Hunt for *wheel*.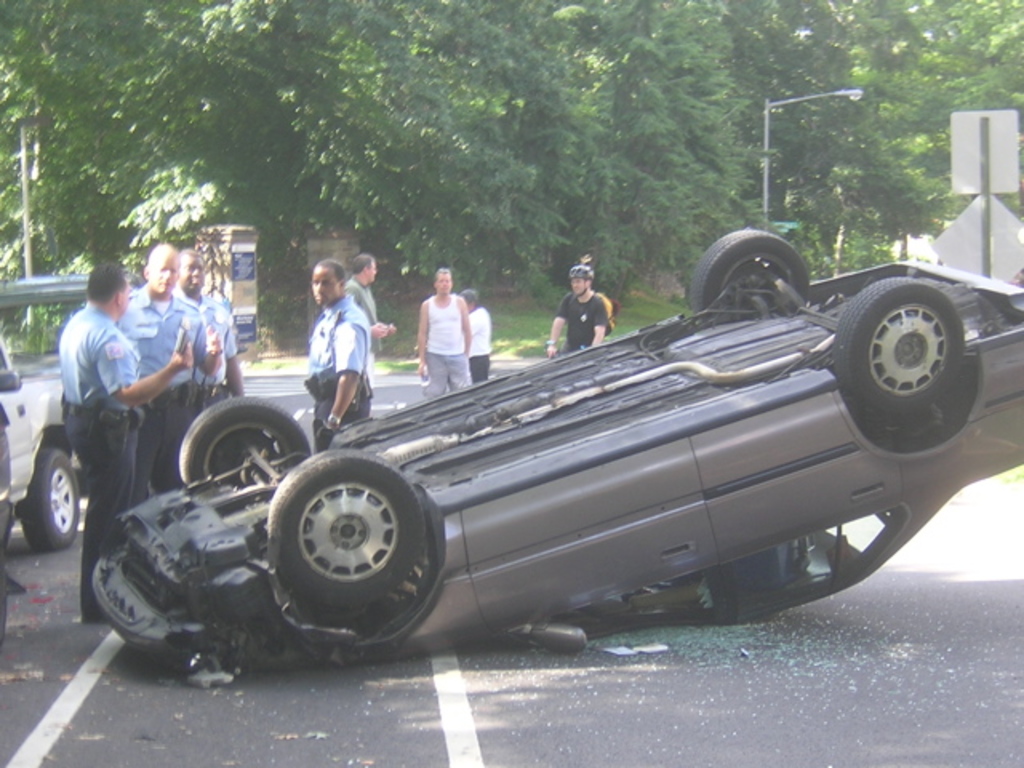
Hunted down at locate(179, 390, 309, 485).
